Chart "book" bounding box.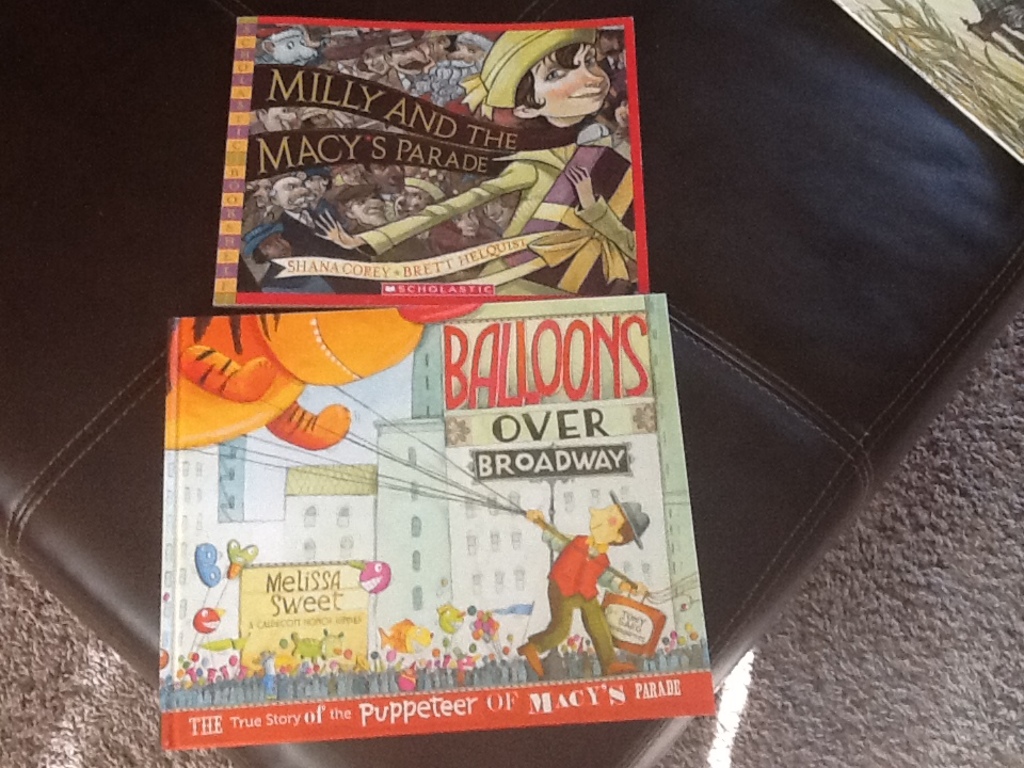
Charted: BBox(163, 289, 720, 752).
